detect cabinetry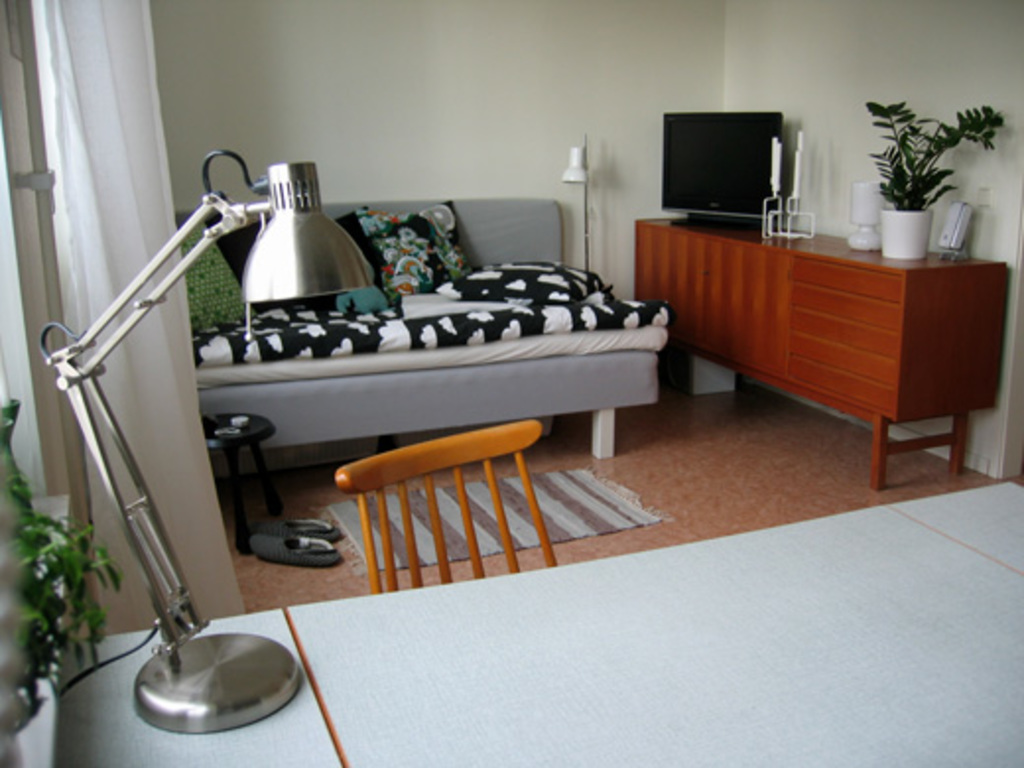
l=652, t=173, r=994, b=496
